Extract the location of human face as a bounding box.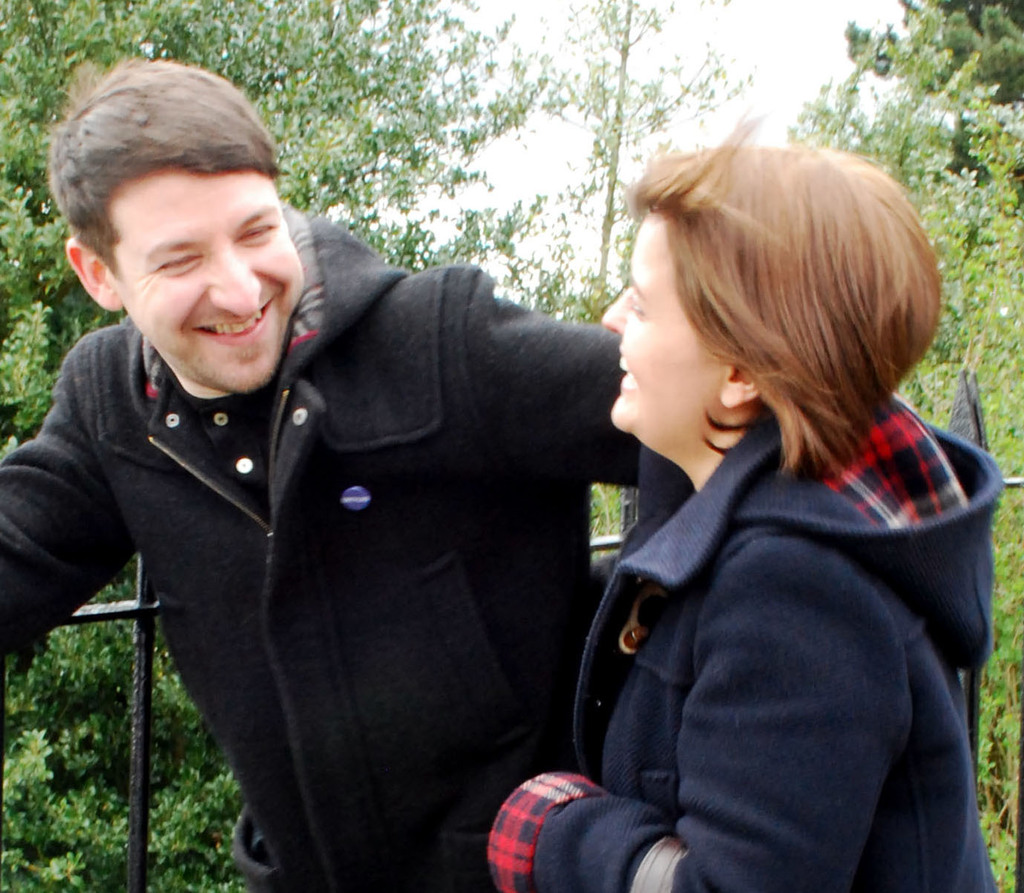
(left=118, top=165, right=306, bottom=390).
